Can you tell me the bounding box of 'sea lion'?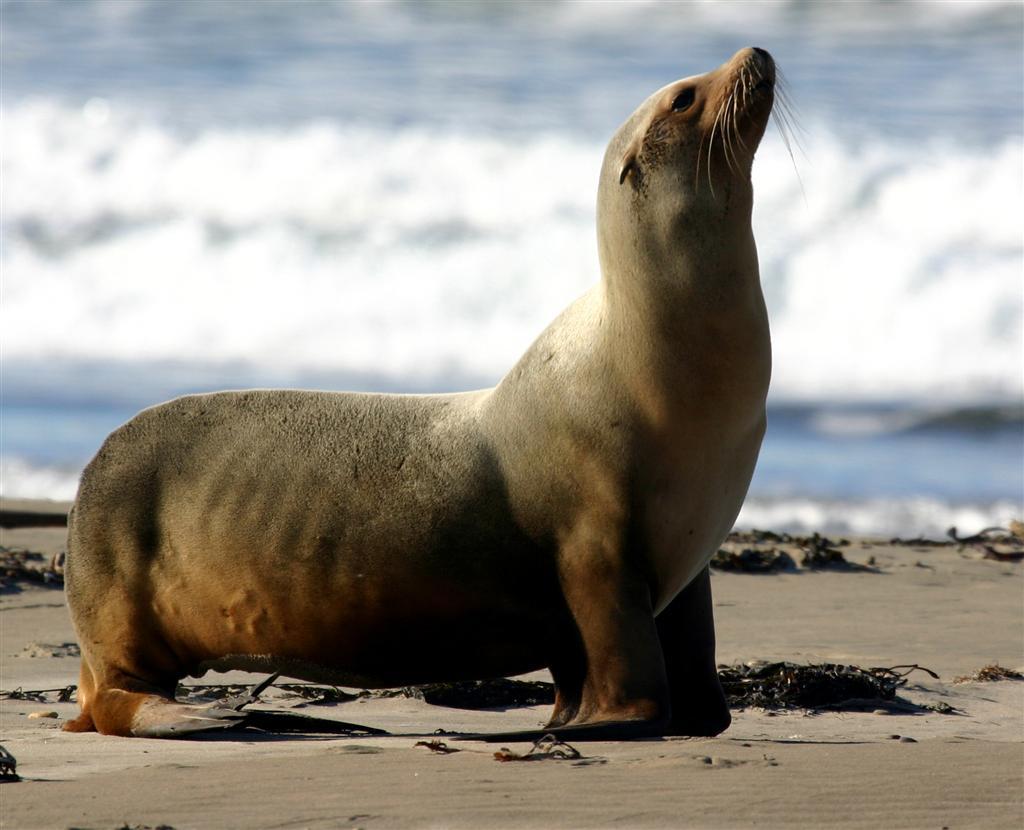
<bbox>61, 49, 810, 735</bbox>.
